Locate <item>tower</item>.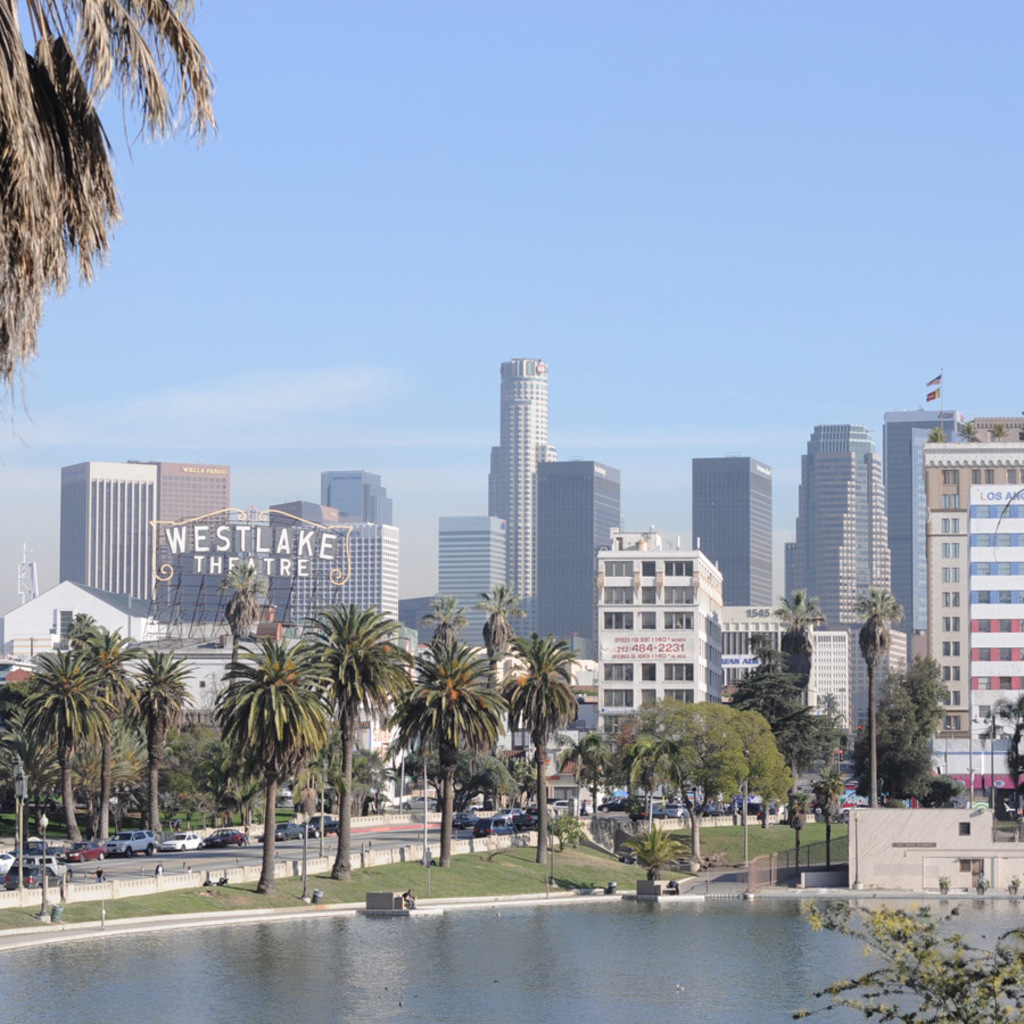
Bounding box: <bbox>488, 354, 560, 634</bbox>.
